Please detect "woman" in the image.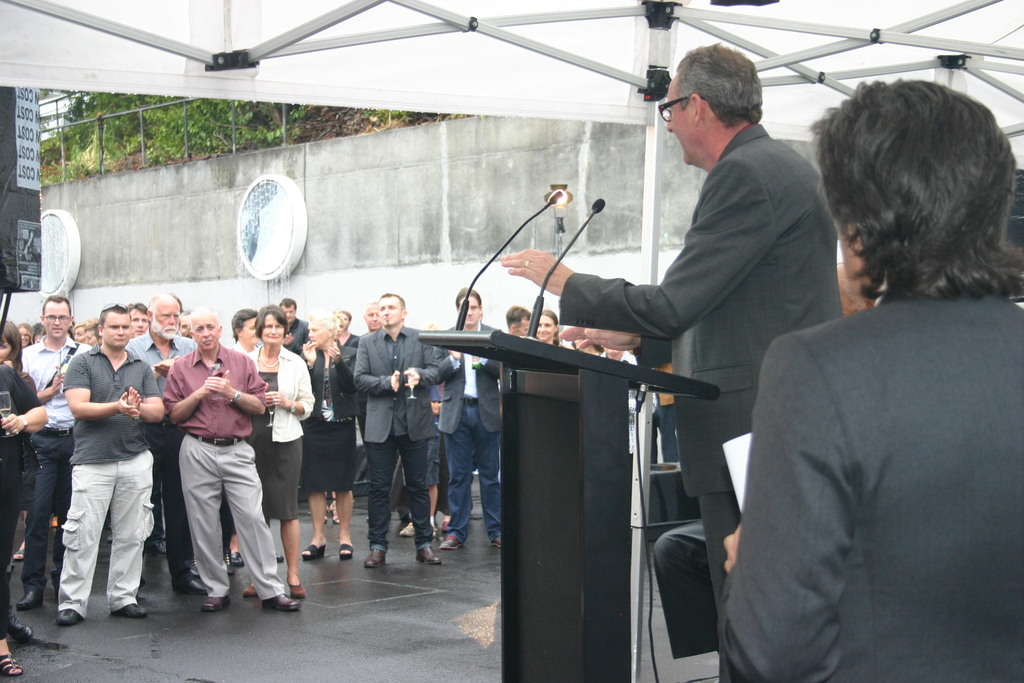
left=541, top=313, right=553, bottom=341.
